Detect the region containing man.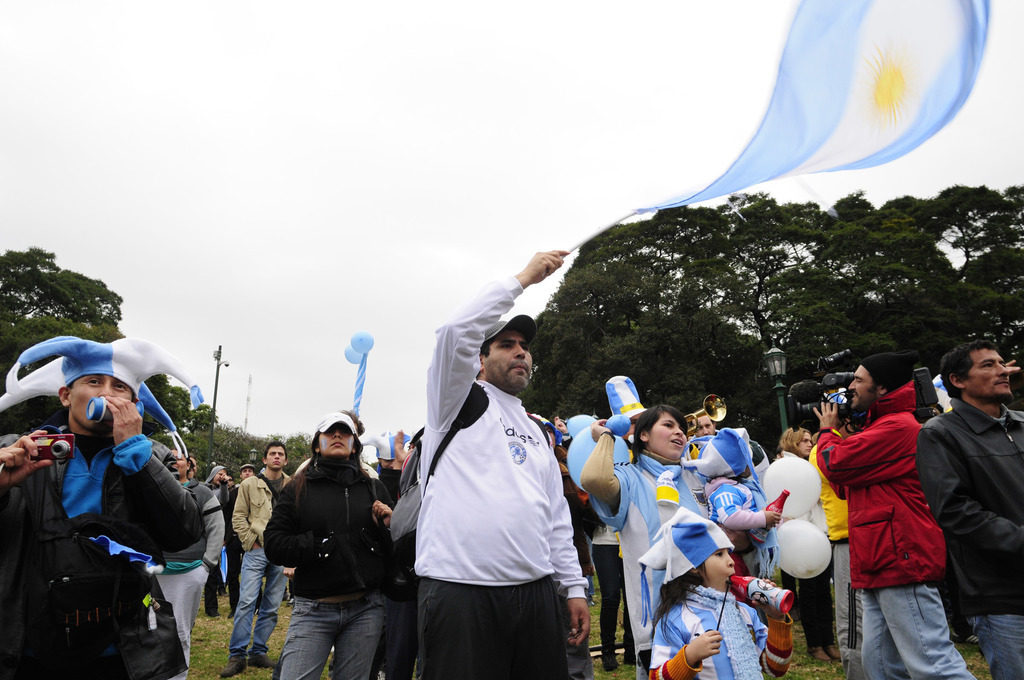
bbox=[0, 341, 212, 679].
